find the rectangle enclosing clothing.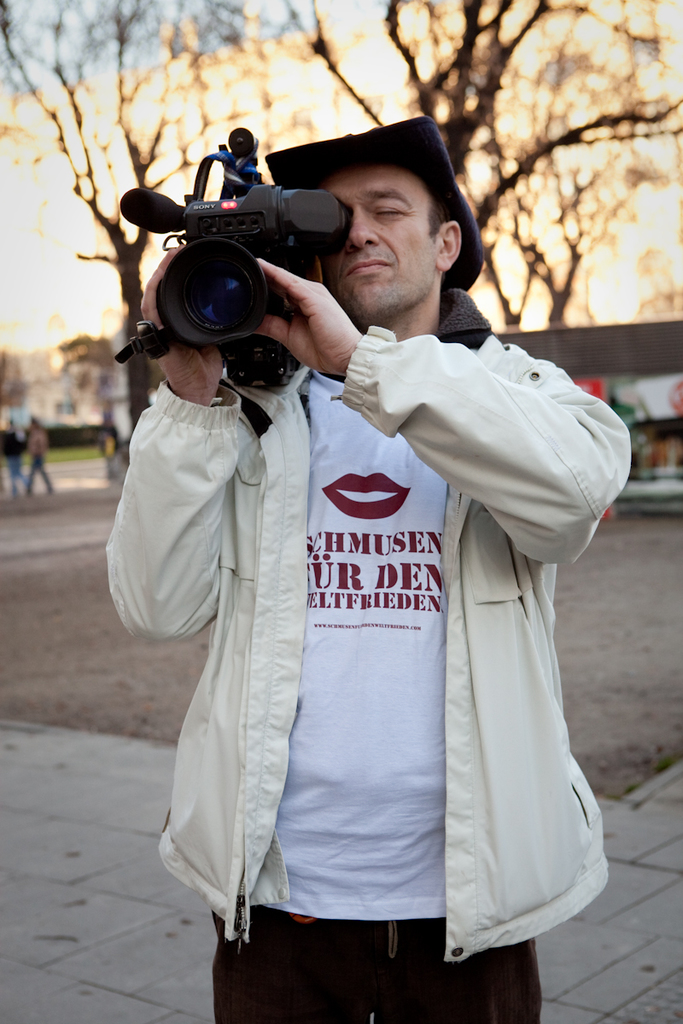
bbox(20, 421, 50, 486).
